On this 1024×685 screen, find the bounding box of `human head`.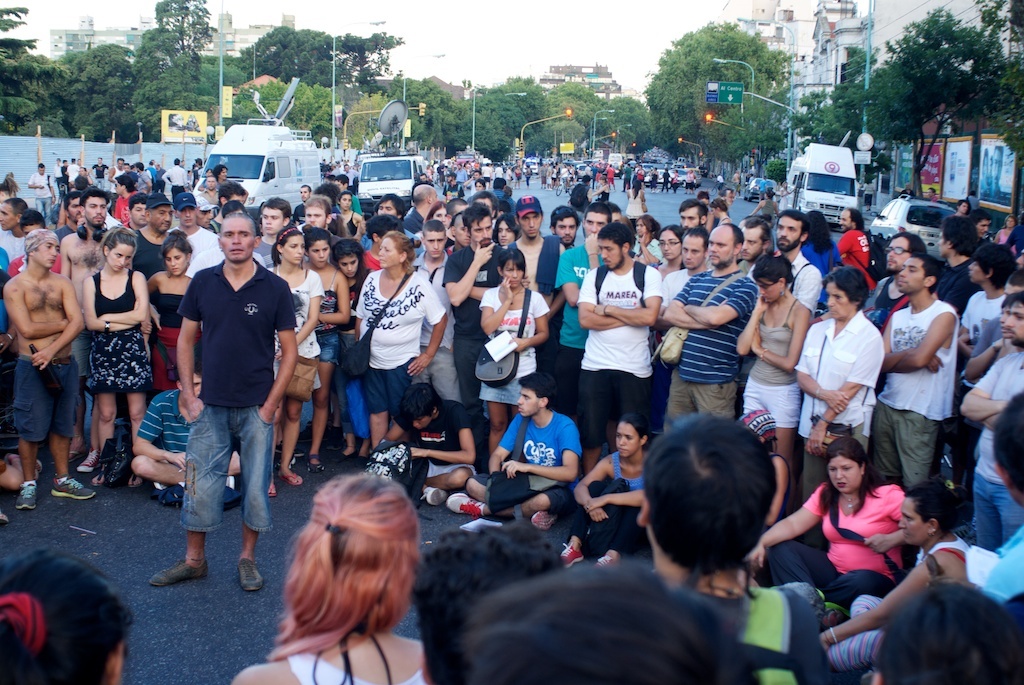
Bounding box: 417/184/434/212.
